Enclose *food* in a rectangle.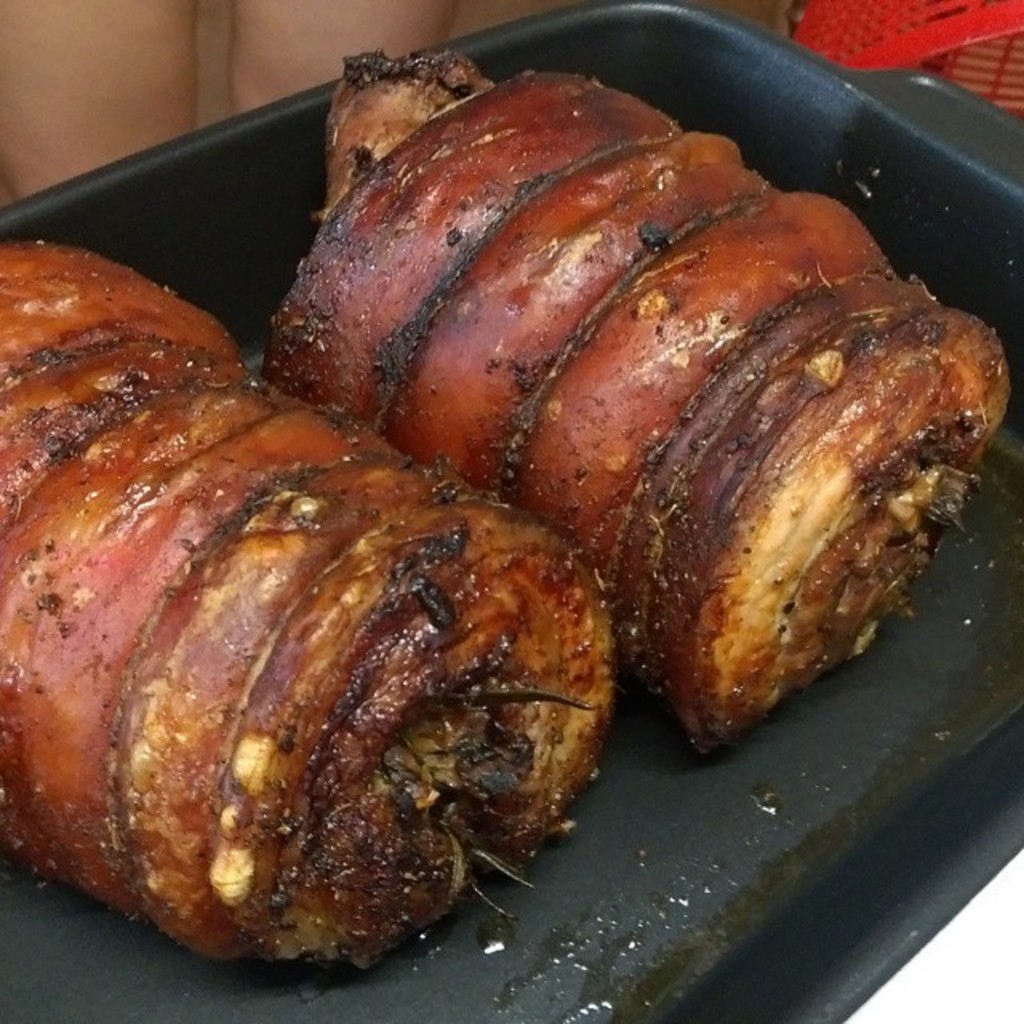
bbox=[0, 51, 1014, 992].
